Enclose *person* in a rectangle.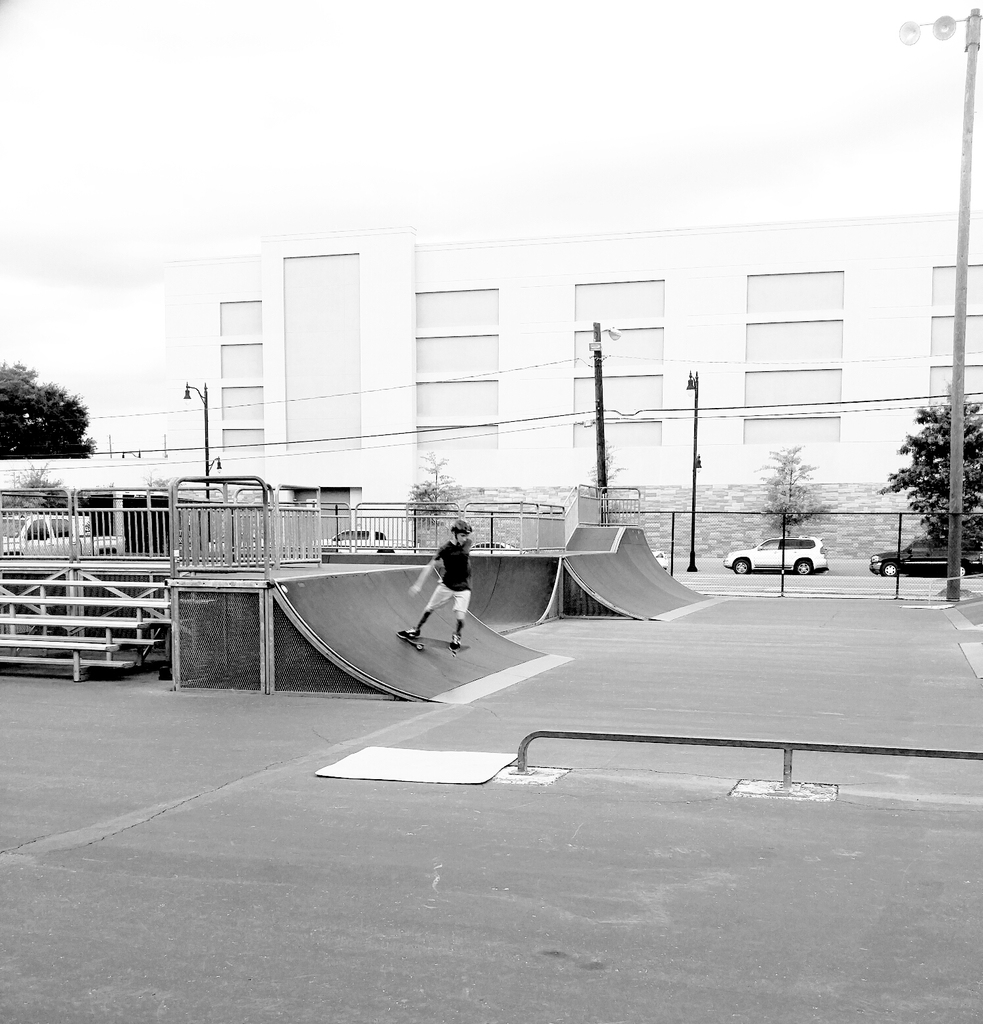
rect(392, 513, 483, 659).
